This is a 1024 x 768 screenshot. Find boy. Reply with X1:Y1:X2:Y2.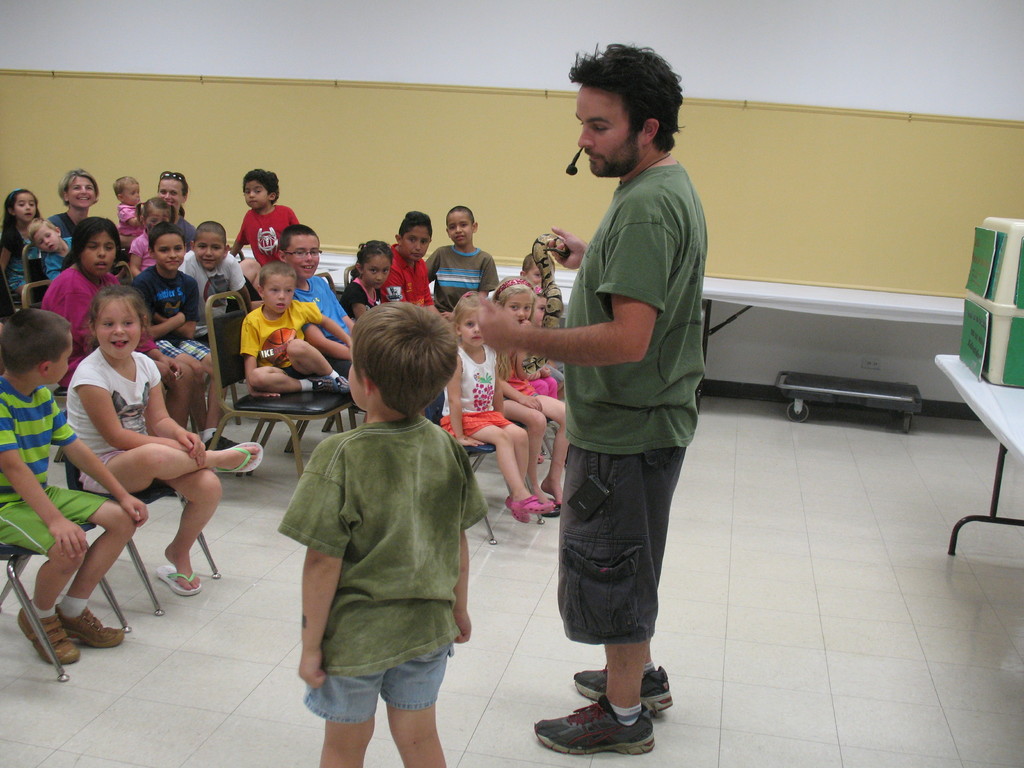
264:303:487:747.
